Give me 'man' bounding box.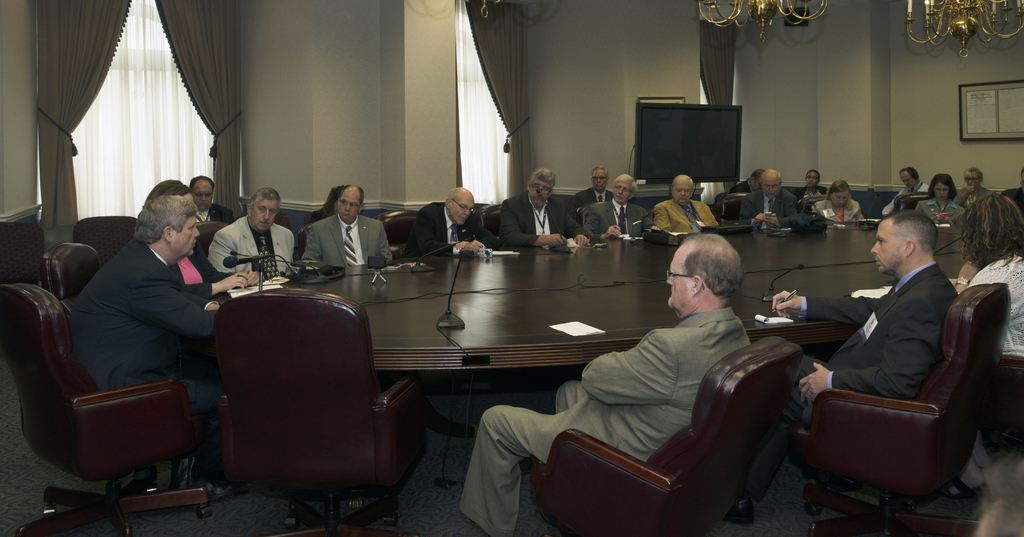
(x1=651, y1=166, x2=722, y2=246).
